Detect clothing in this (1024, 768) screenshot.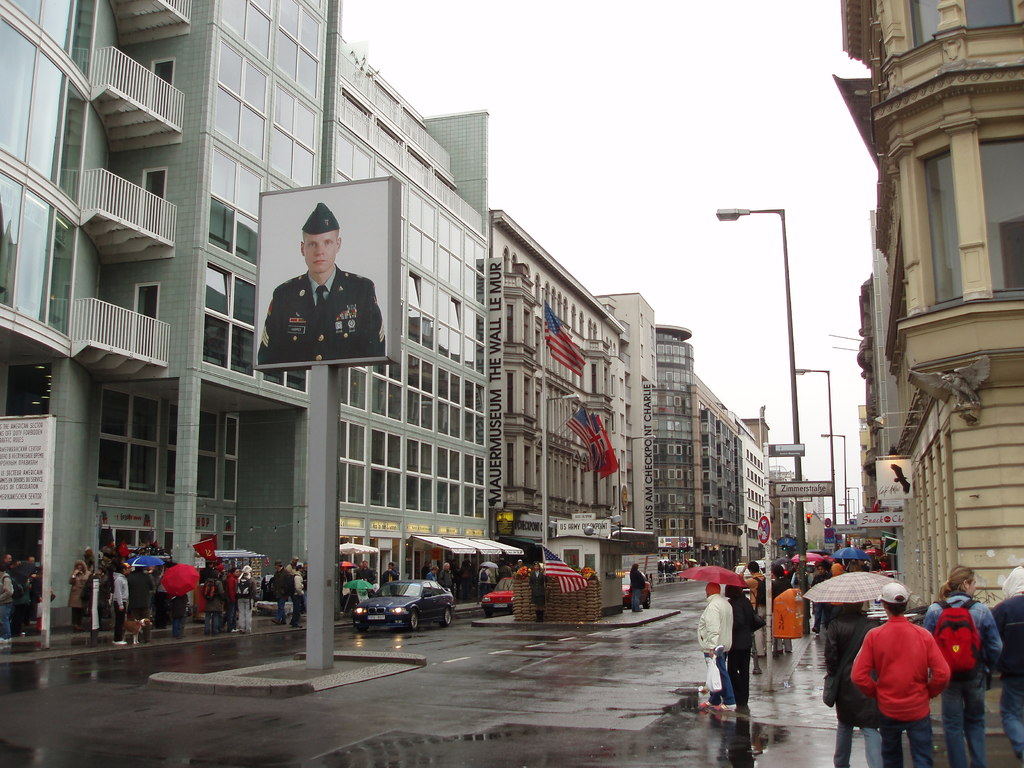
Detection: locate(742, 573, 771, 653).
